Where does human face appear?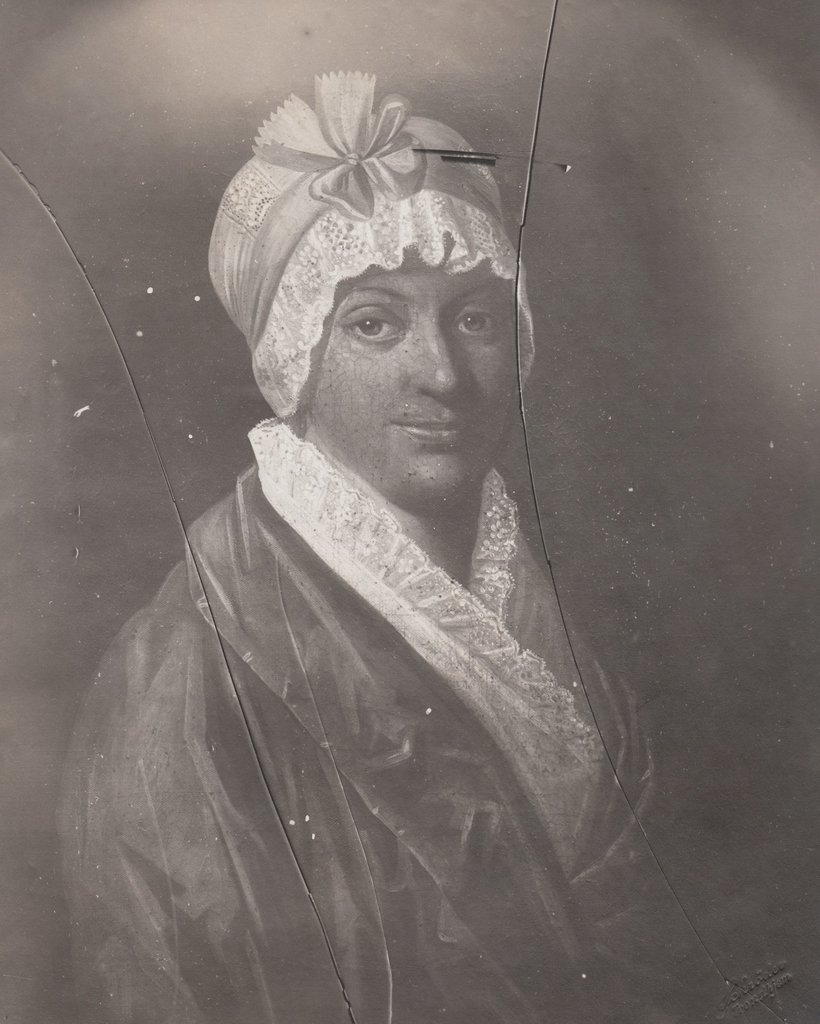
Appears at 315/253/521/515.
